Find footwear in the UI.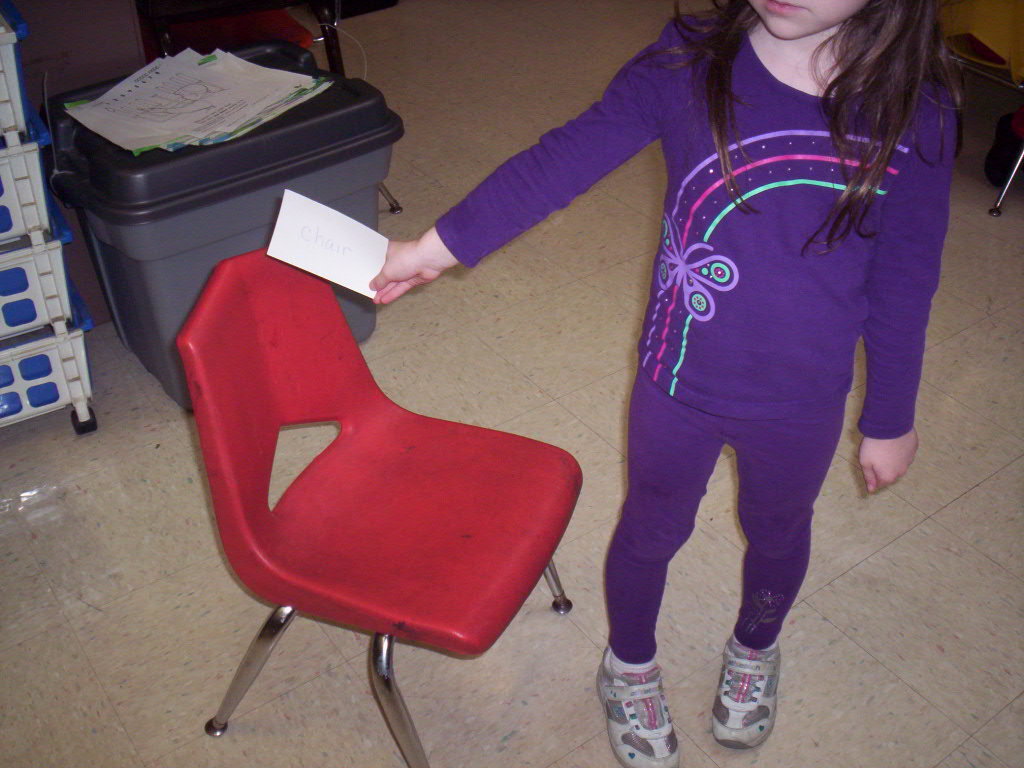
UI element at <bbox>707, 626, 787, 746</bbox>.
